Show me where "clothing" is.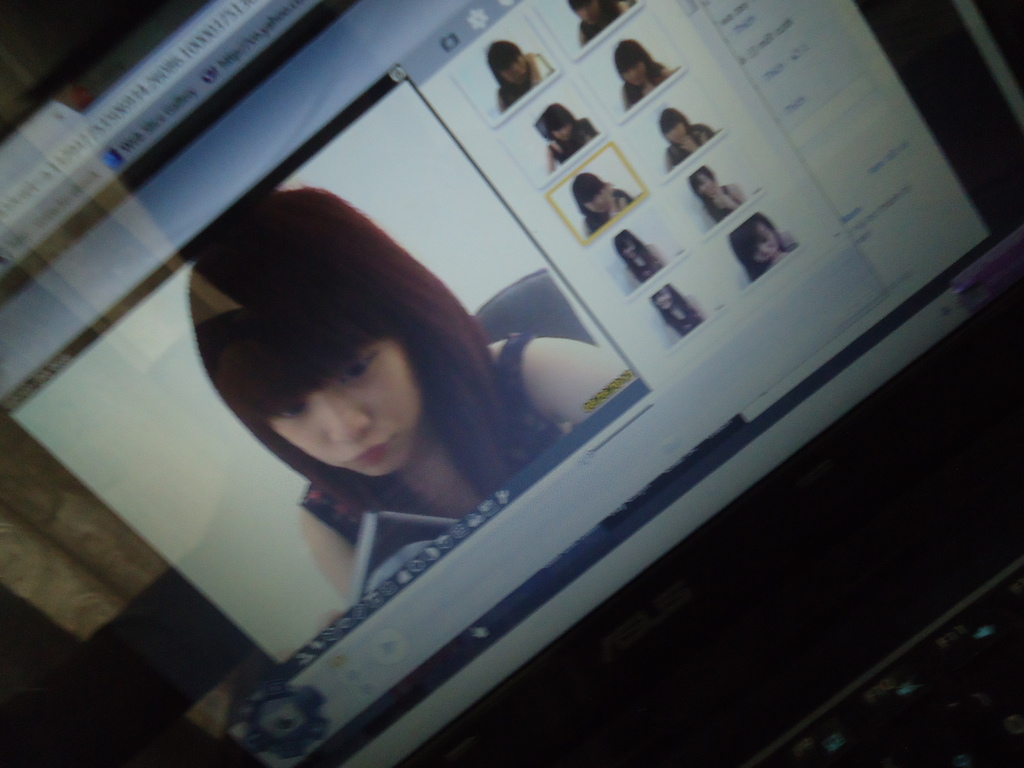
"clothing" is at (667,115,708,163).
